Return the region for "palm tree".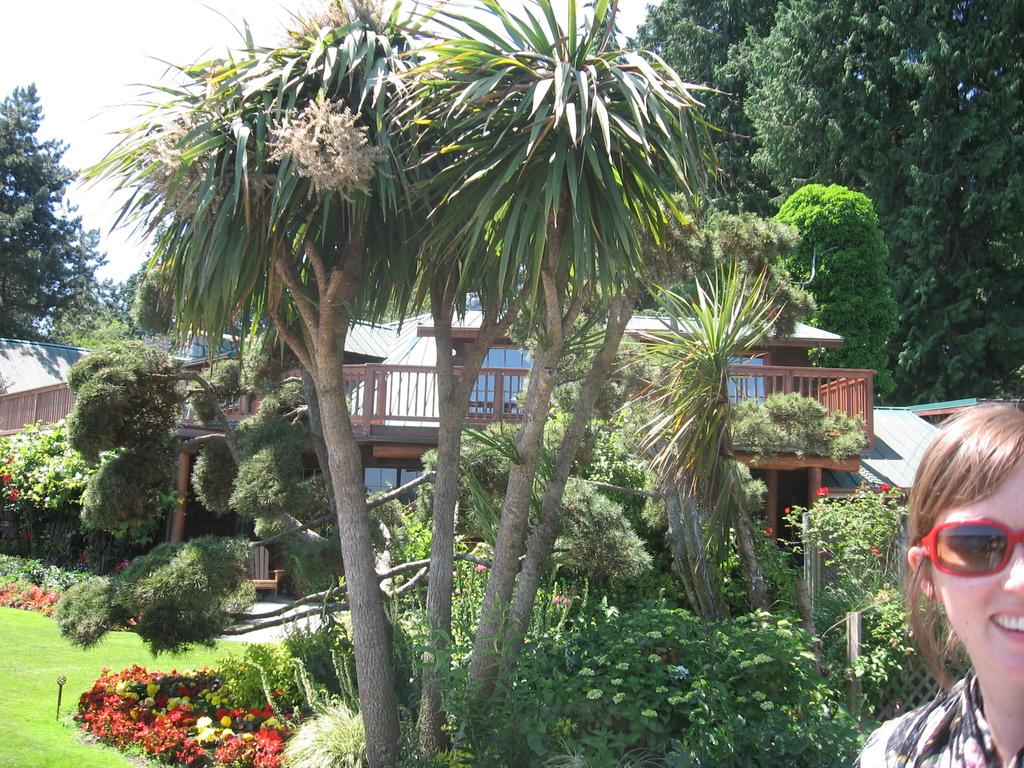
Rect(519, 117, 741, 767).
